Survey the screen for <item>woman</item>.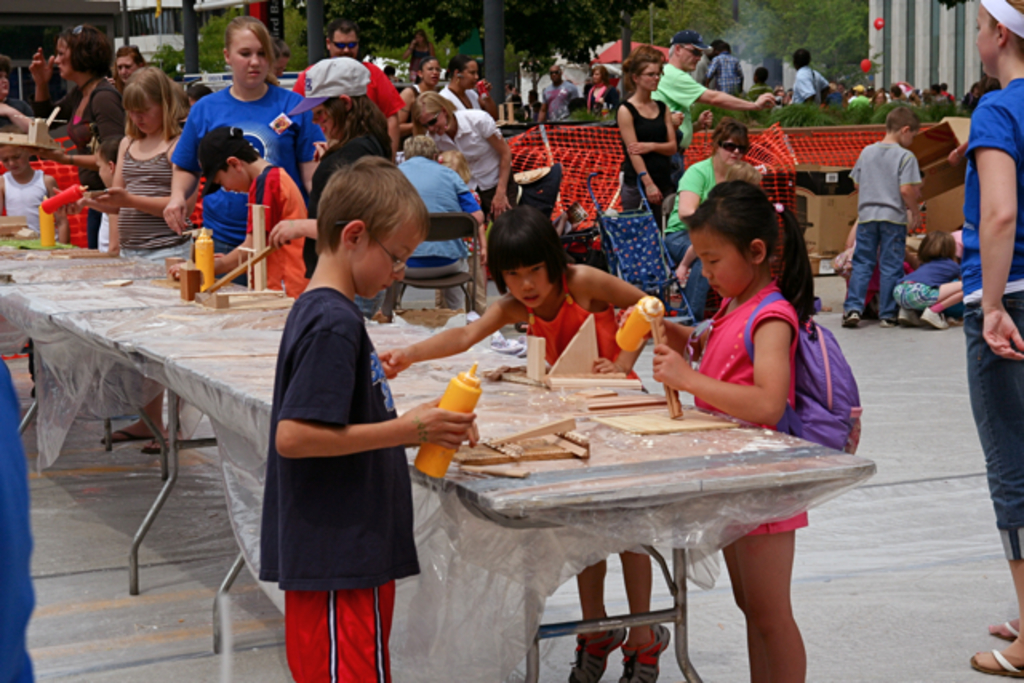
Survey found: <bbox>160, 10, 333, 293</bbox>.
